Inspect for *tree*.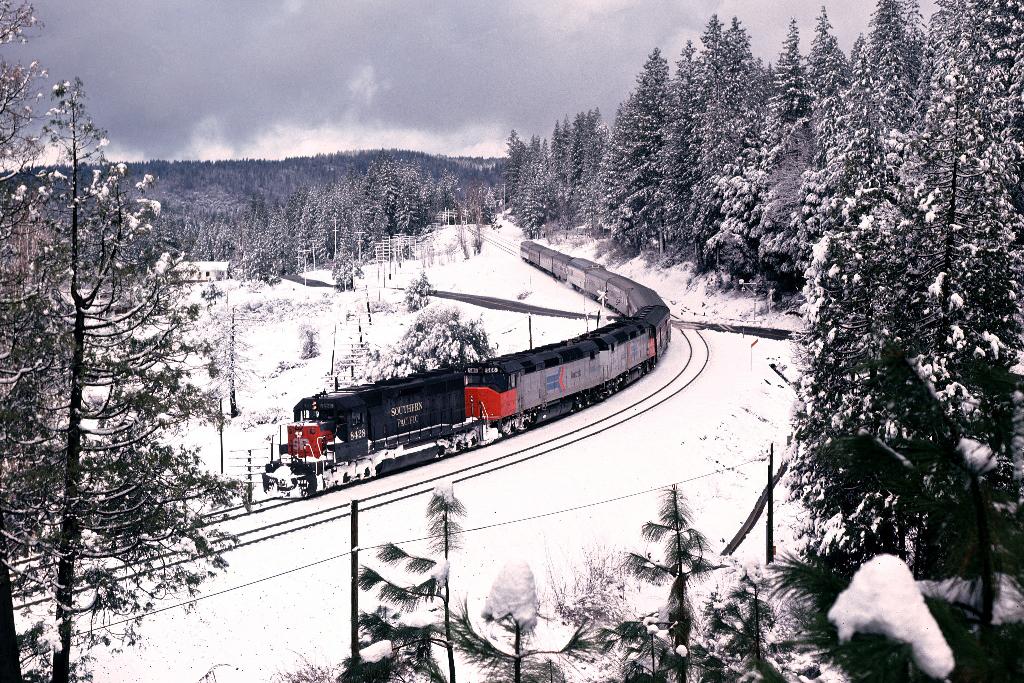
Inspection: box=[341, 488, 463, 682].
